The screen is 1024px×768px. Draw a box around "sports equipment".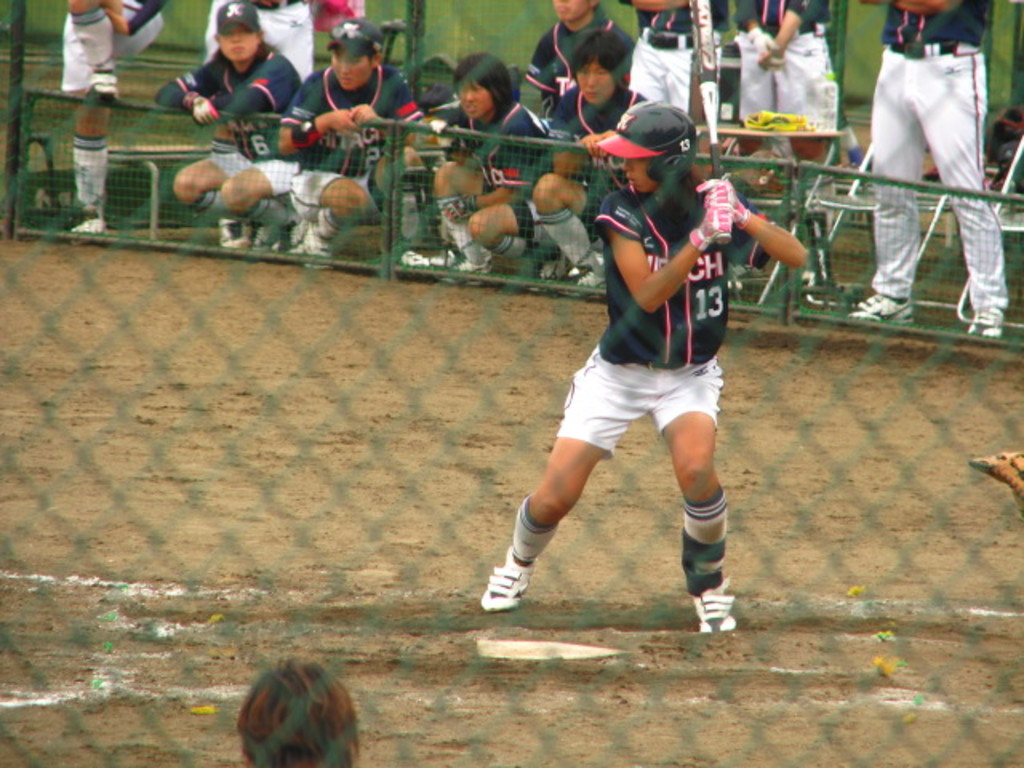
{"left": 850, "top": 291, "right": 915, "bottom": 323}.
